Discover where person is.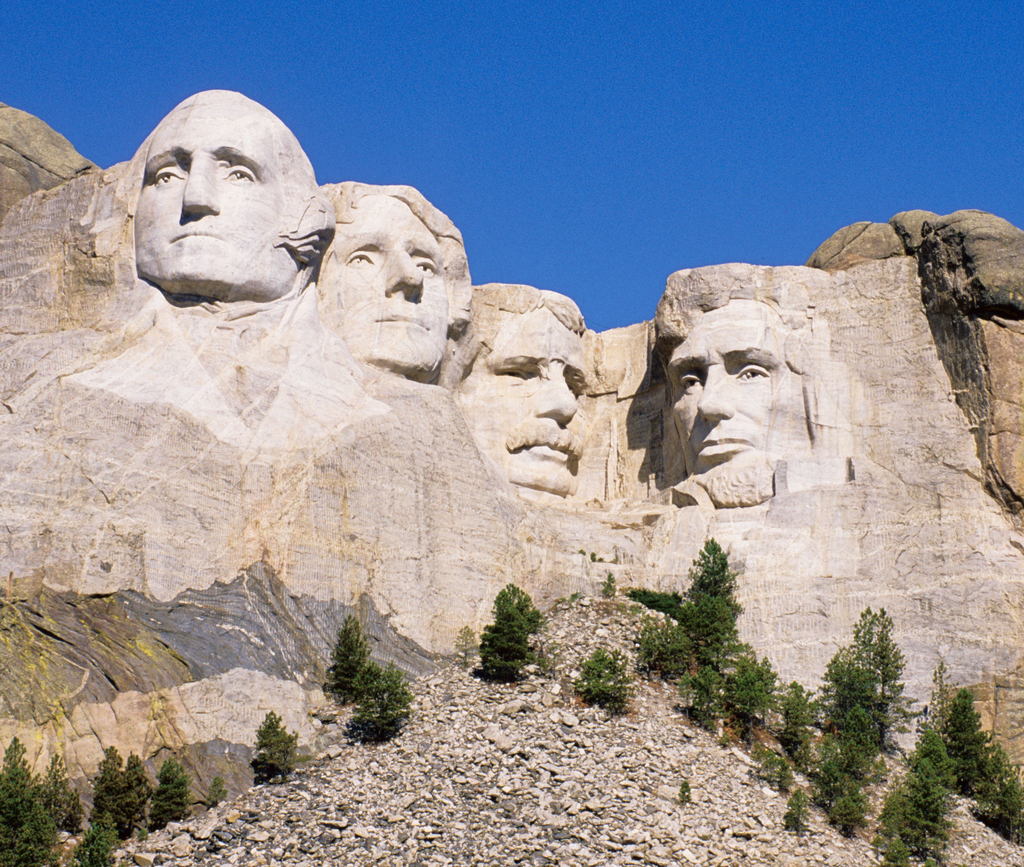
Discovered at region(323, 184, 475, 385).
